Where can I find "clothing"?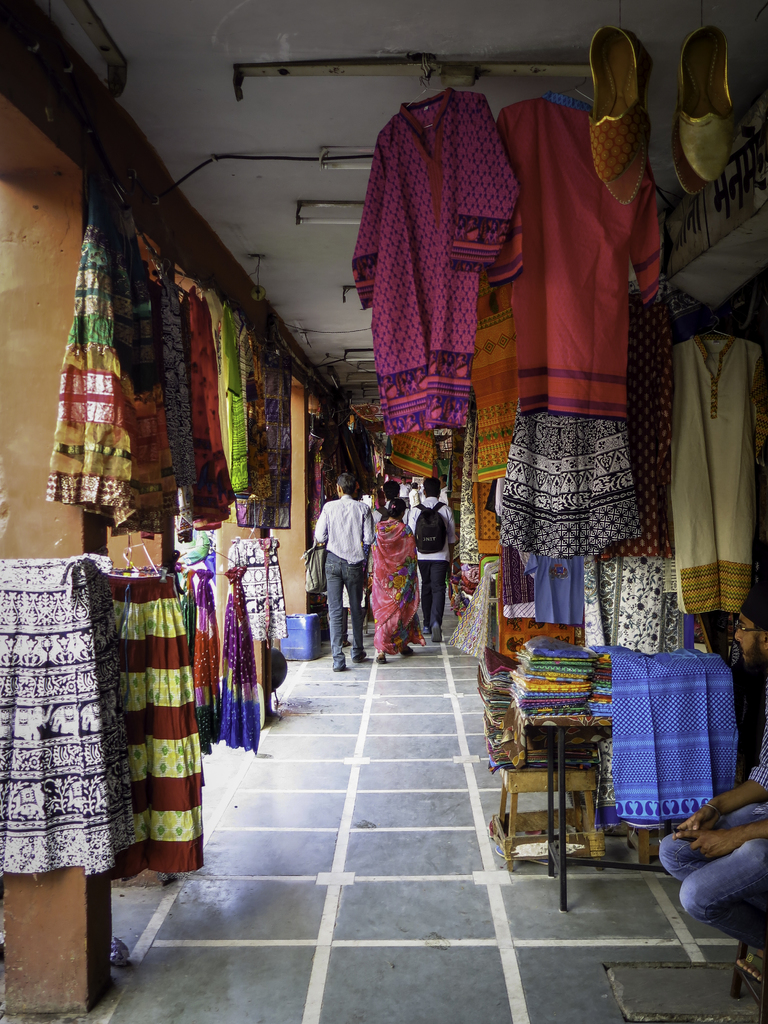
You can find it at pyautogui.locateOnScreen(406, 488, 422, 505).
